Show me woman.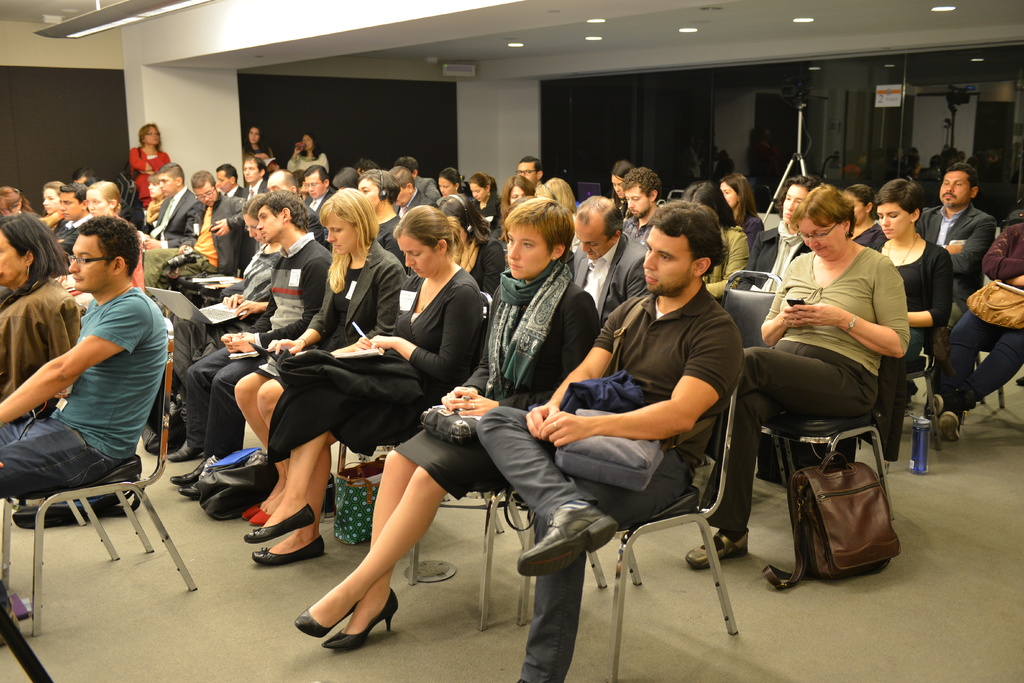
woman is here: <bbox>0, 185, 32, 221</bbox>.
